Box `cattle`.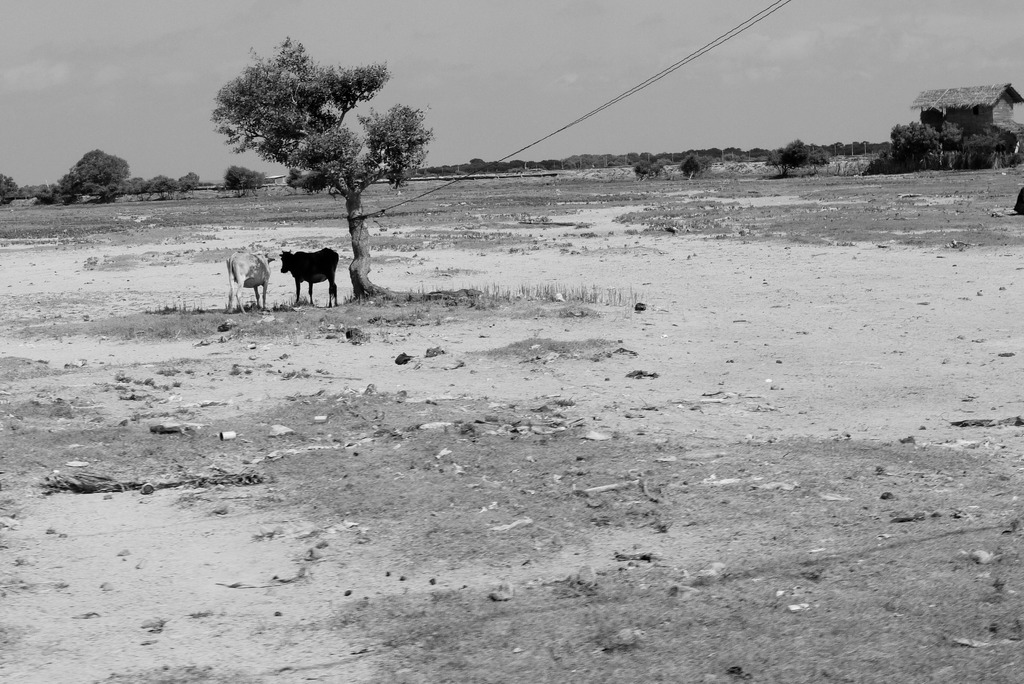
locate(258, 225, 346, 304).
